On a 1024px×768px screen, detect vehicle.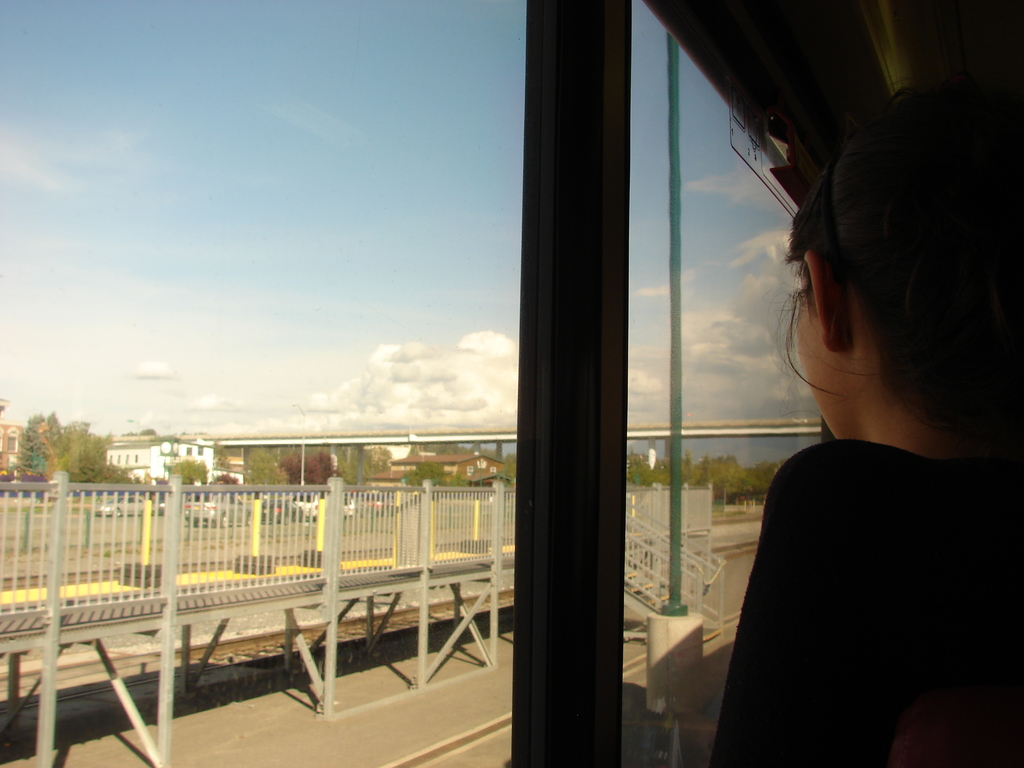
BBox(1, 0, 1023, 767).
